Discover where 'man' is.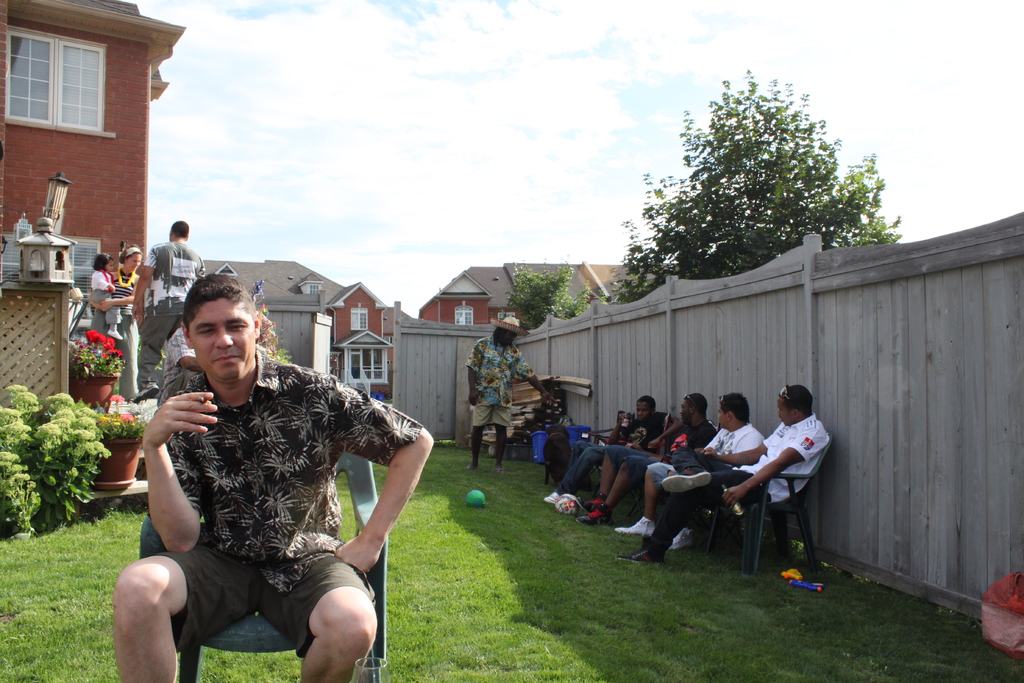
Discovered at bbox(538, 394, 689, 507).
